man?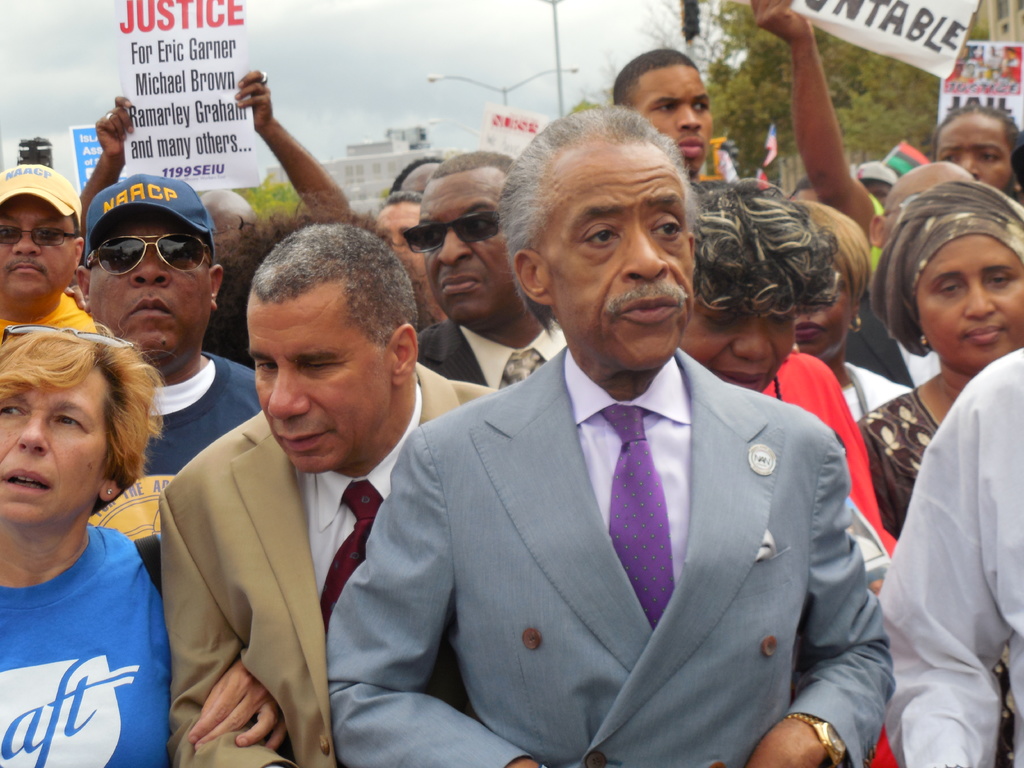
415 147 528 396
